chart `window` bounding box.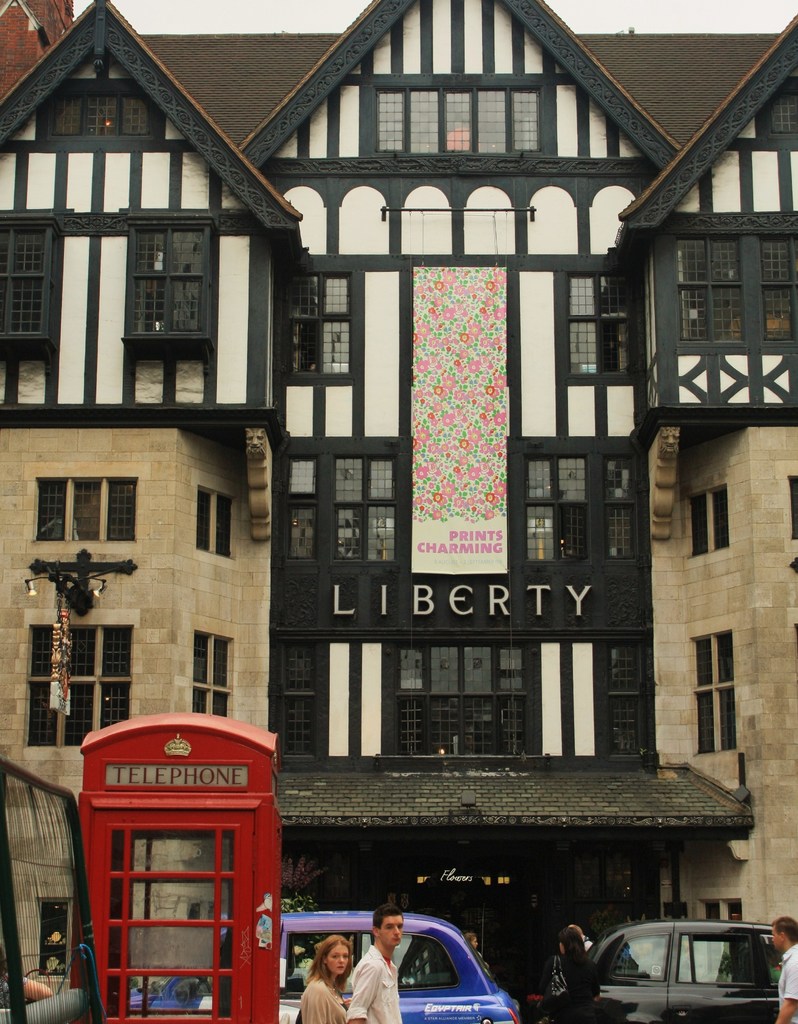
Charted: l=705, t=901, r=743, b=920.
